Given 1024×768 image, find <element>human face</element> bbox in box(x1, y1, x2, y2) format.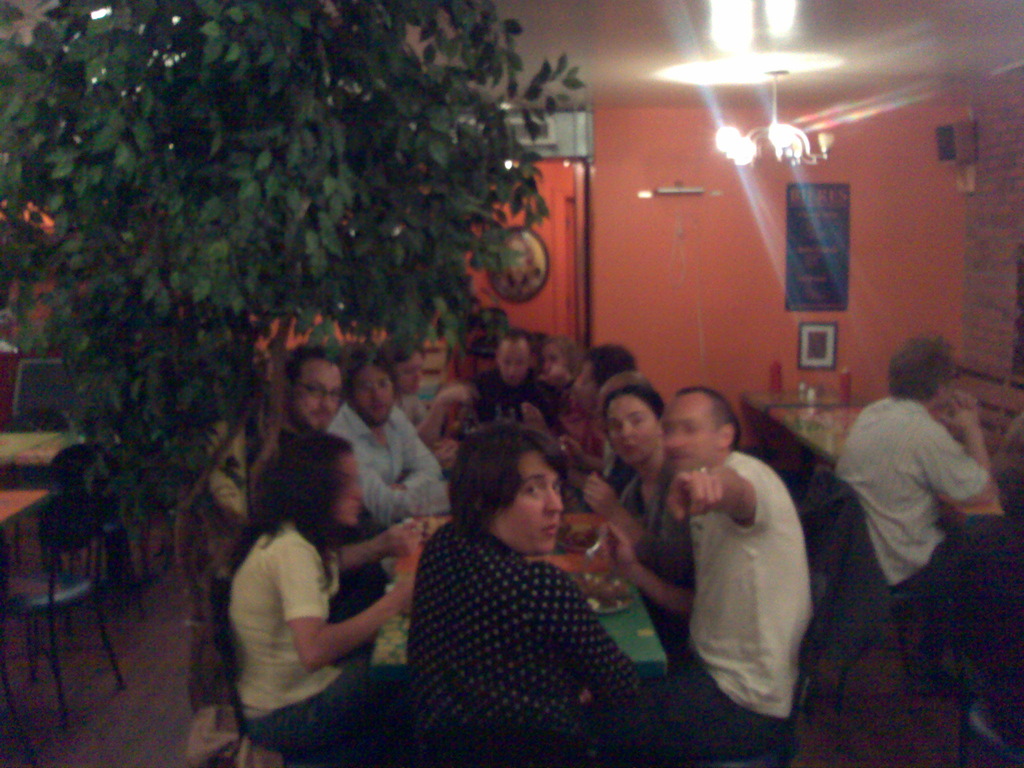
box(323, 460, 361, 532).
